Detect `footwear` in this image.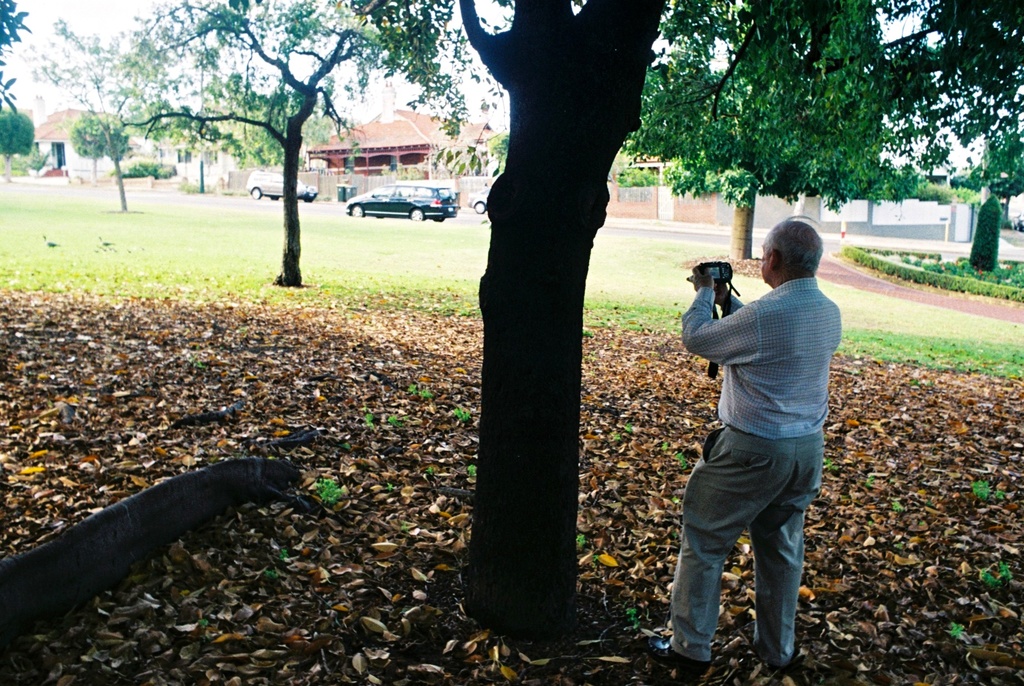
Detection: crop(646, 634, 710, 673).
